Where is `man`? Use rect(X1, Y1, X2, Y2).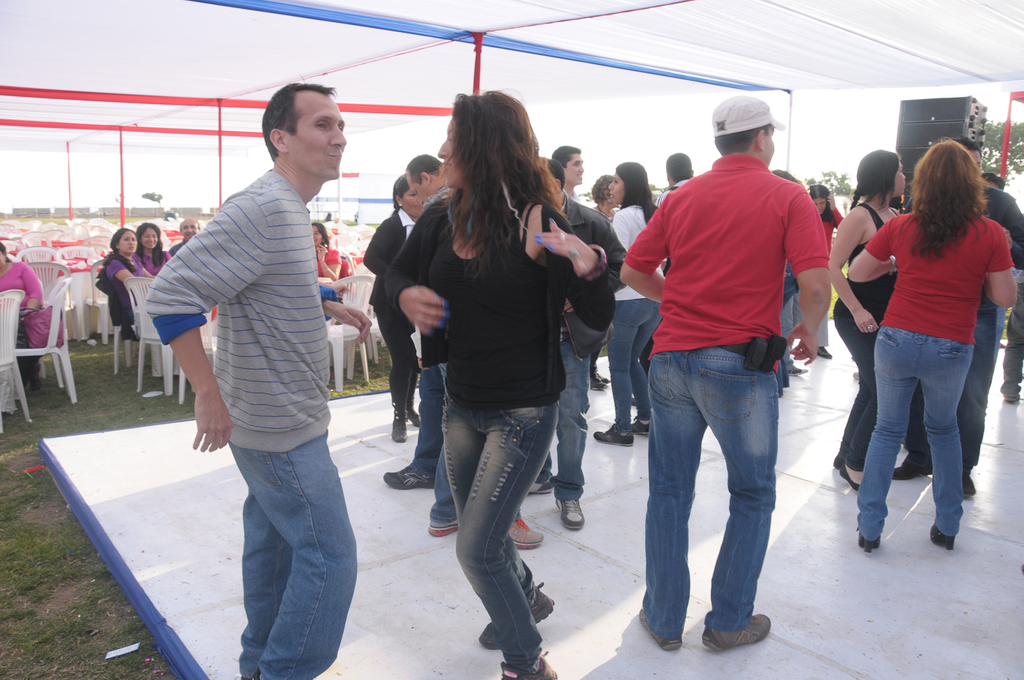
rect(552, 143, 583, 209).
